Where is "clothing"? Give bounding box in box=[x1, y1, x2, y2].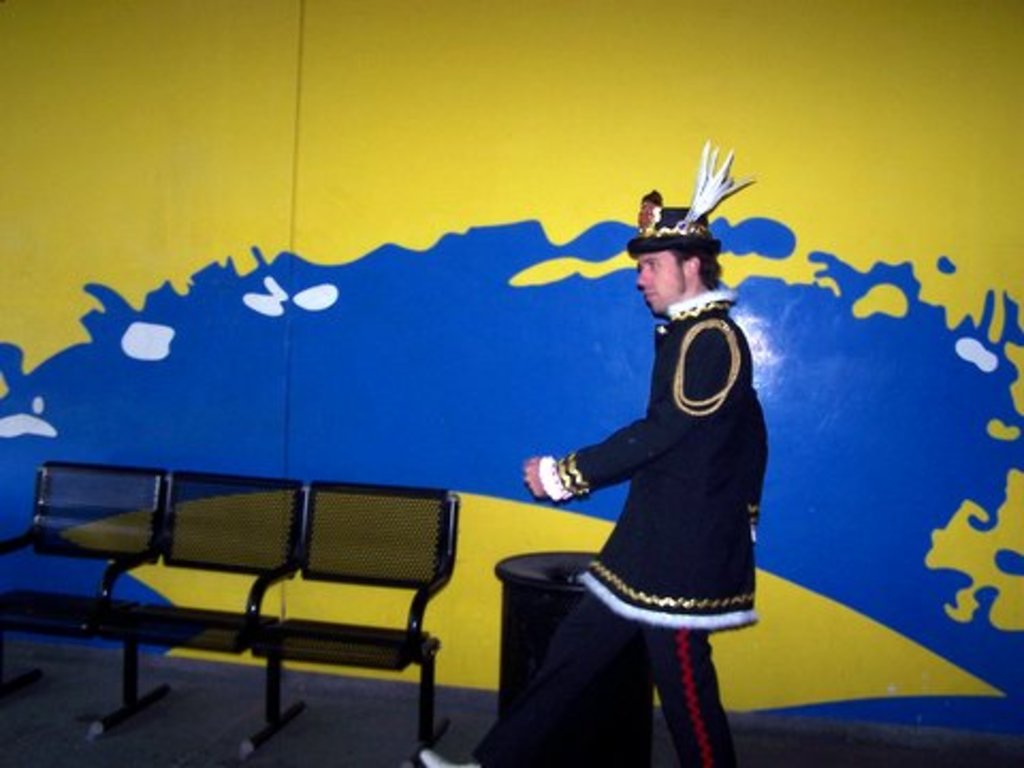
box=[471, 279, 764, 766].
